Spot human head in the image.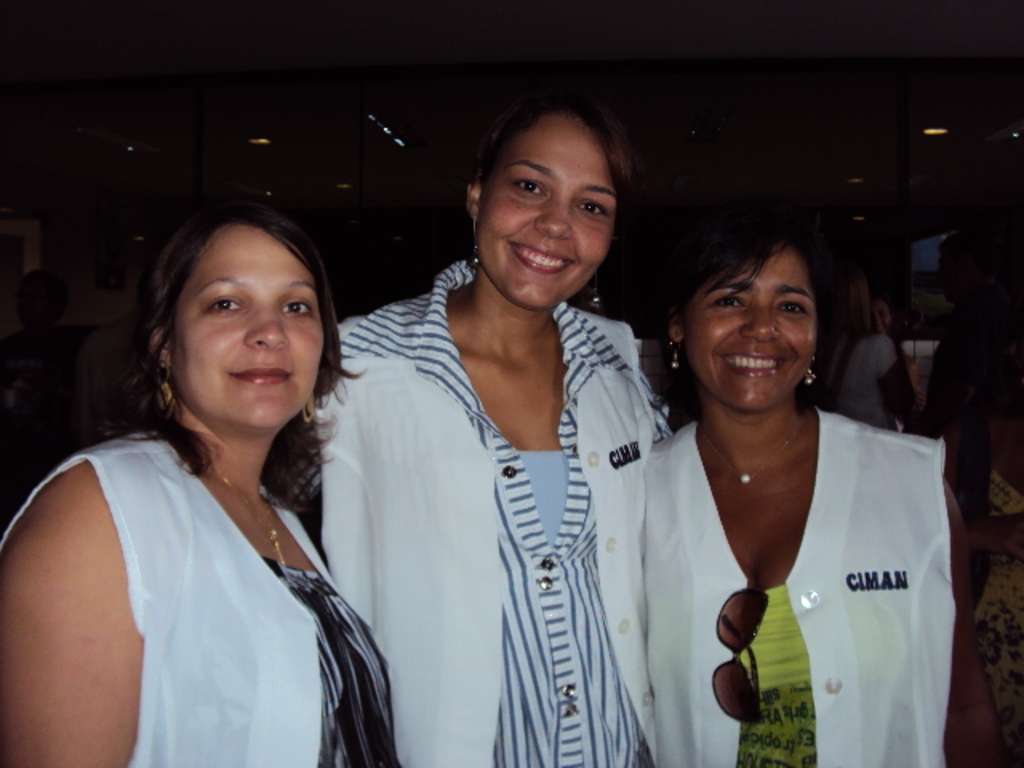
human head found at 146/203/363/440.
